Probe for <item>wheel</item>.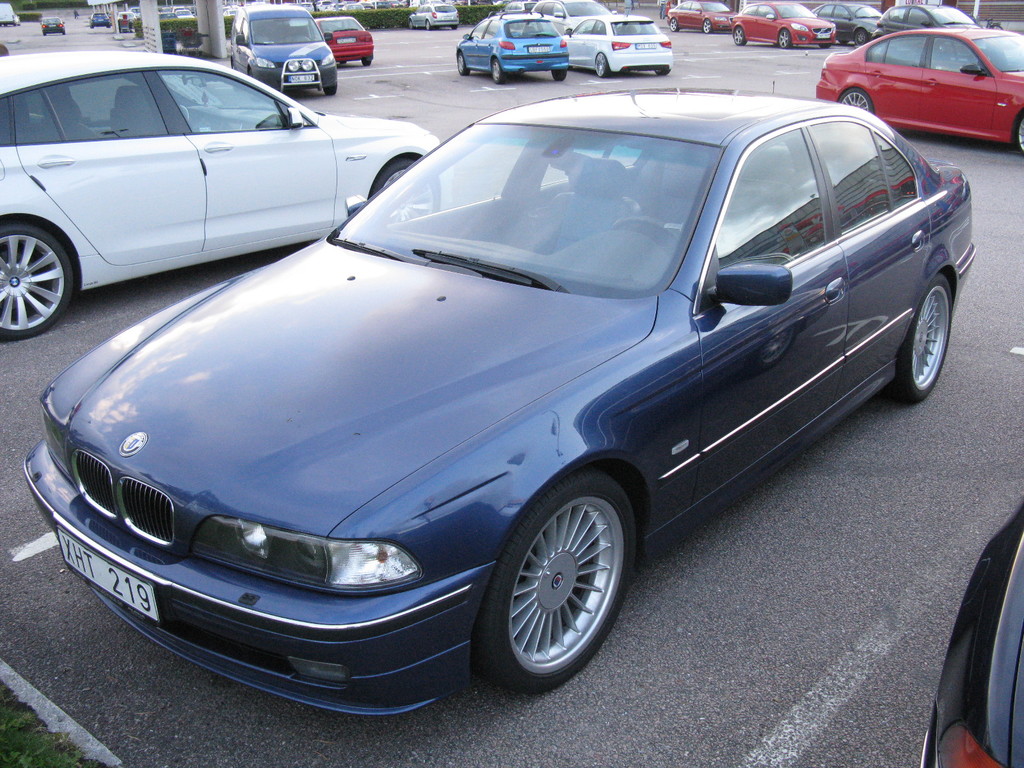
Probe result: select_region(373, 161, 439, 230).
